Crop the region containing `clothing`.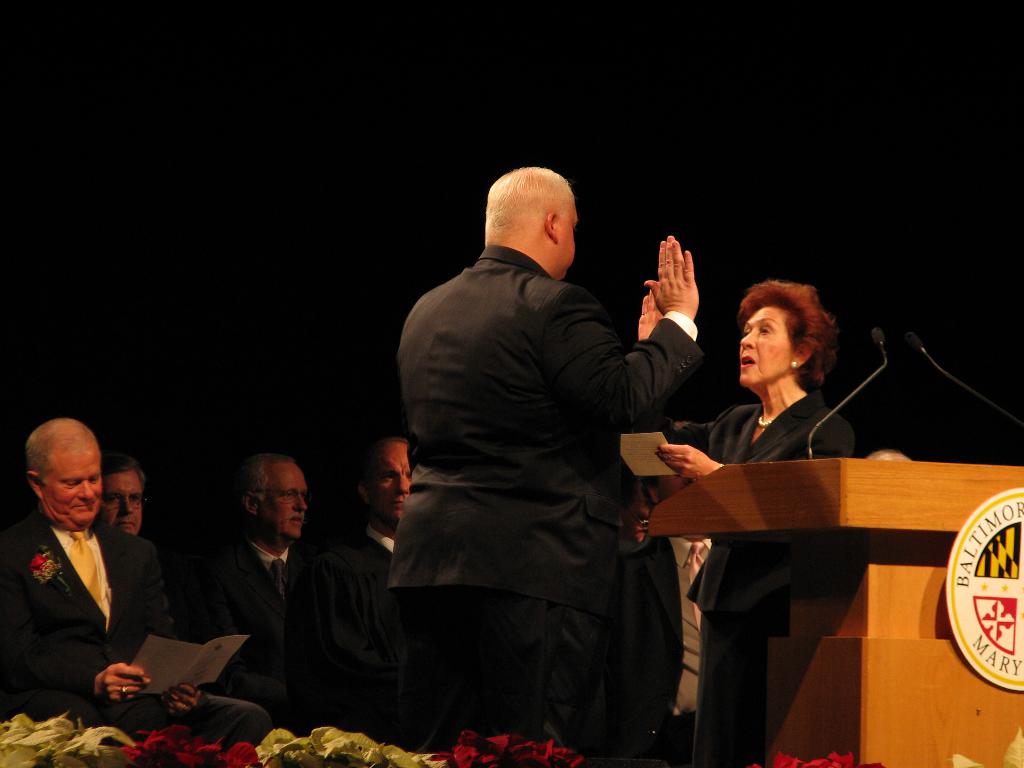
Crop region: <box>0,505,278,758</box>.
